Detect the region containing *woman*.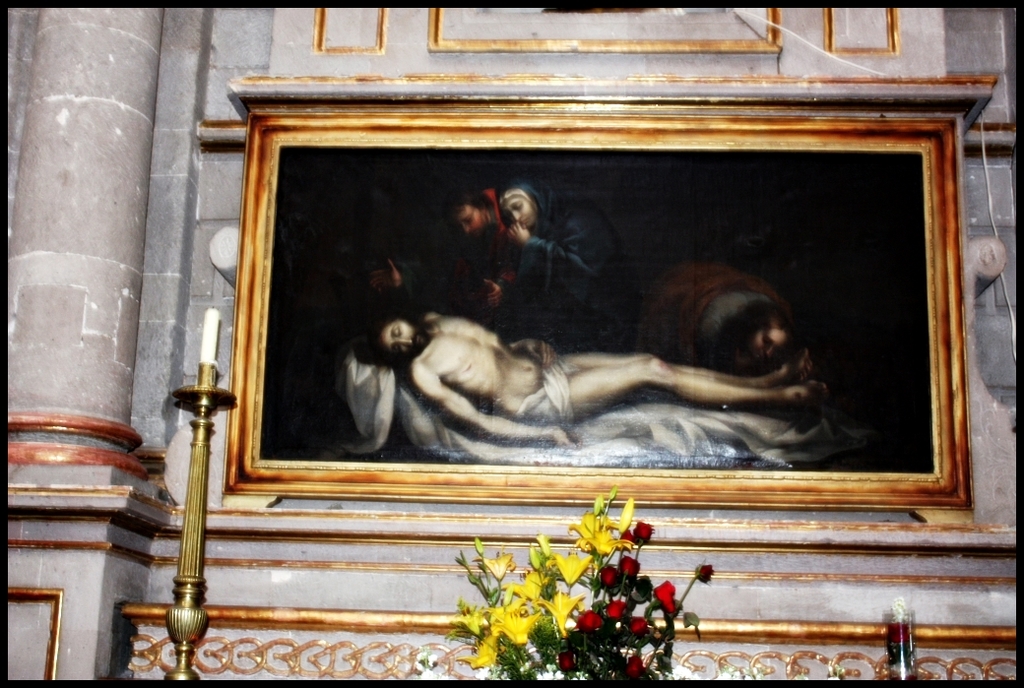
[488,166,650,350].
